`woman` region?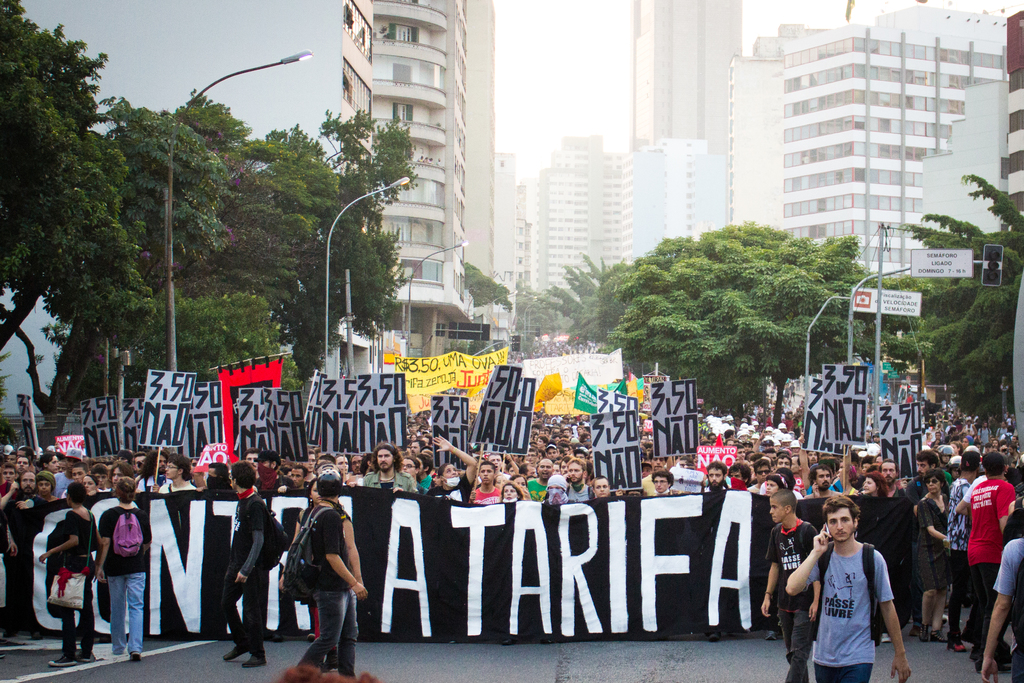
(425,431,479,504)
